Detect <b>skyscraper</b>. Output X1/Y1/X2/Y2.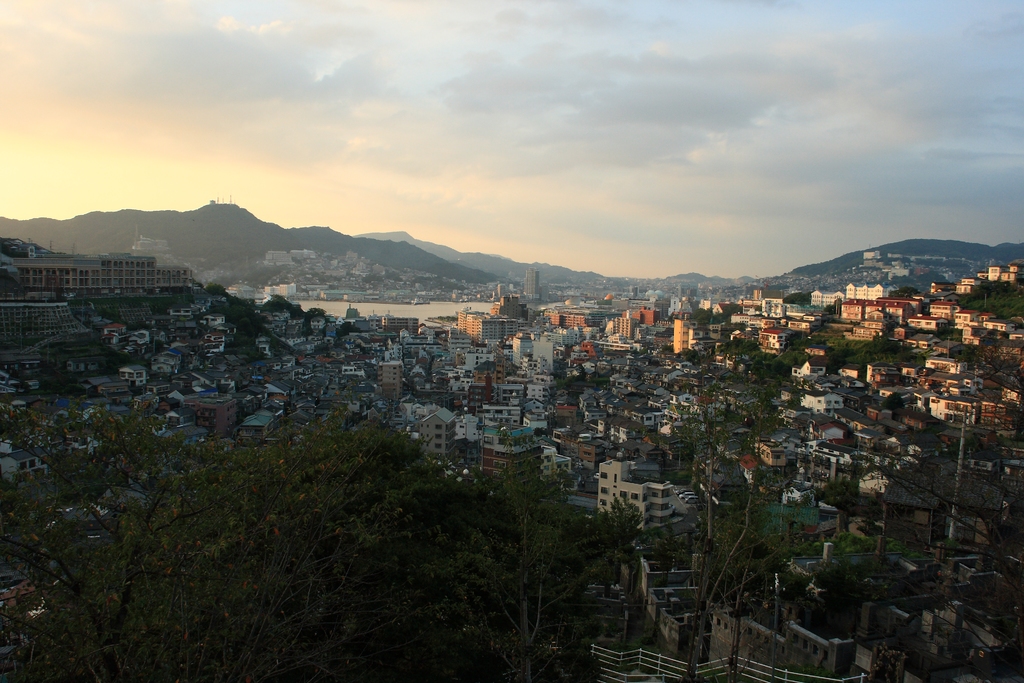
611/315/638/345.
